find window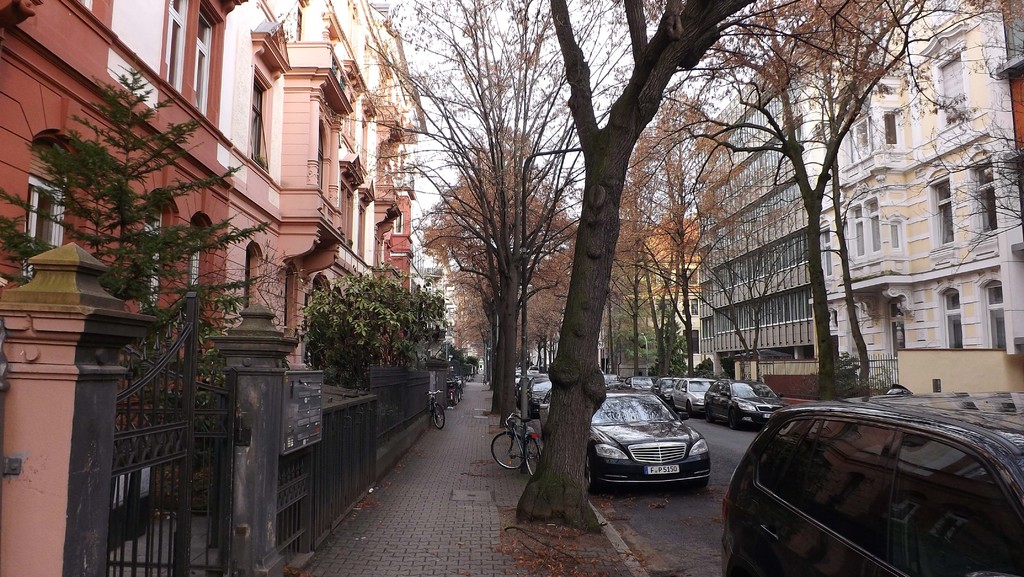
box(886, 107, 898, 154)
